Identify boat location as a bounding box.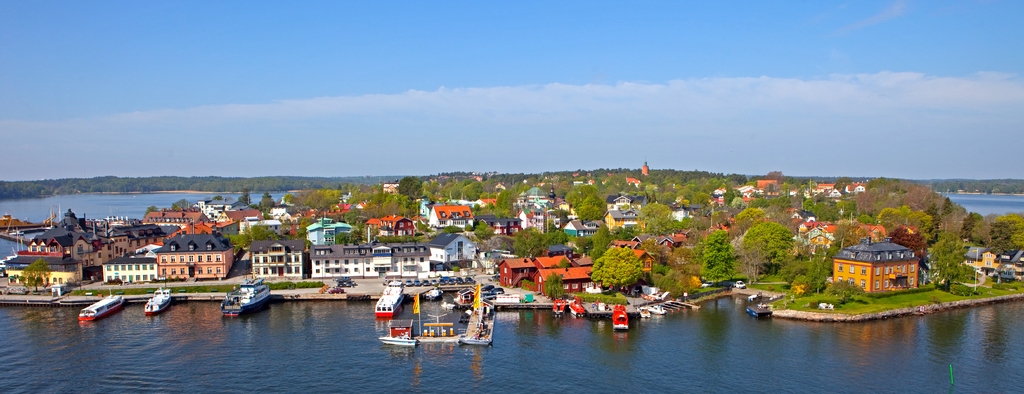
left=379, top=323, right=417, bottom=348.
